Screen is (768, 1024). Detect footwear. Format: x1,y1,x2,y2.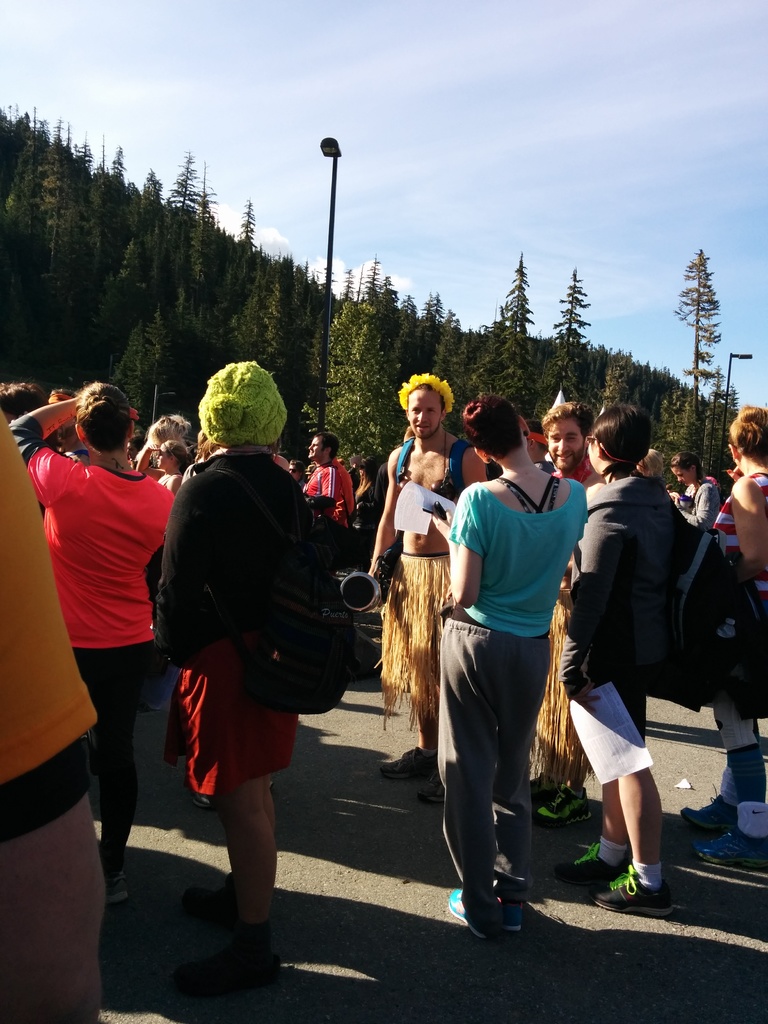
681,785,737,830.
